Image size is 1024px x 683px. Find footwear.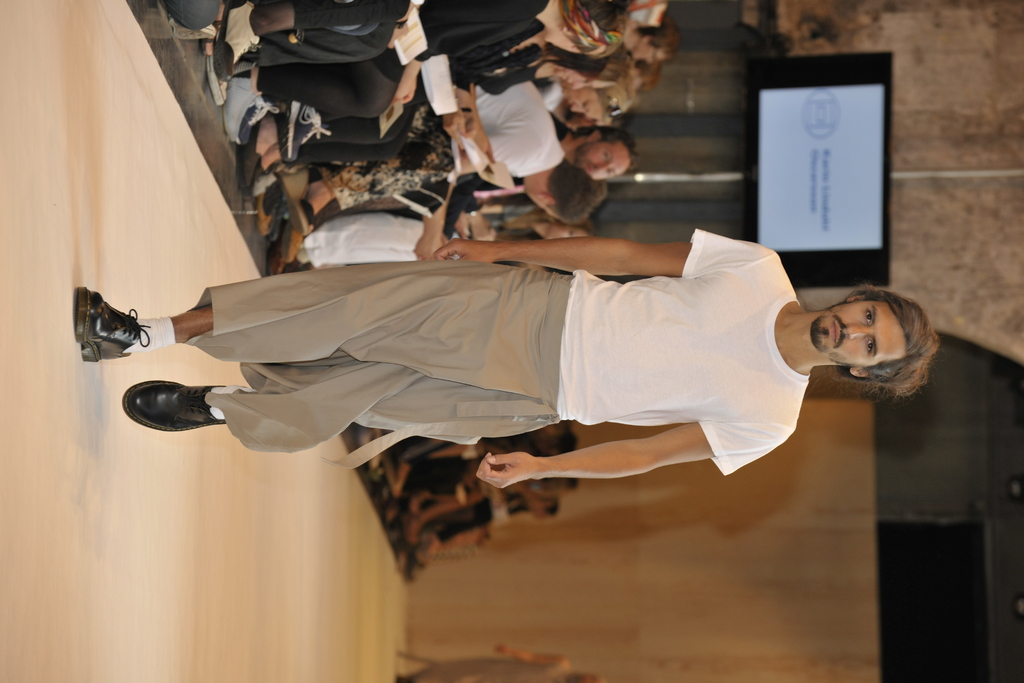
pyautogui.locateOnScreen(266, 200, 294, 243).
